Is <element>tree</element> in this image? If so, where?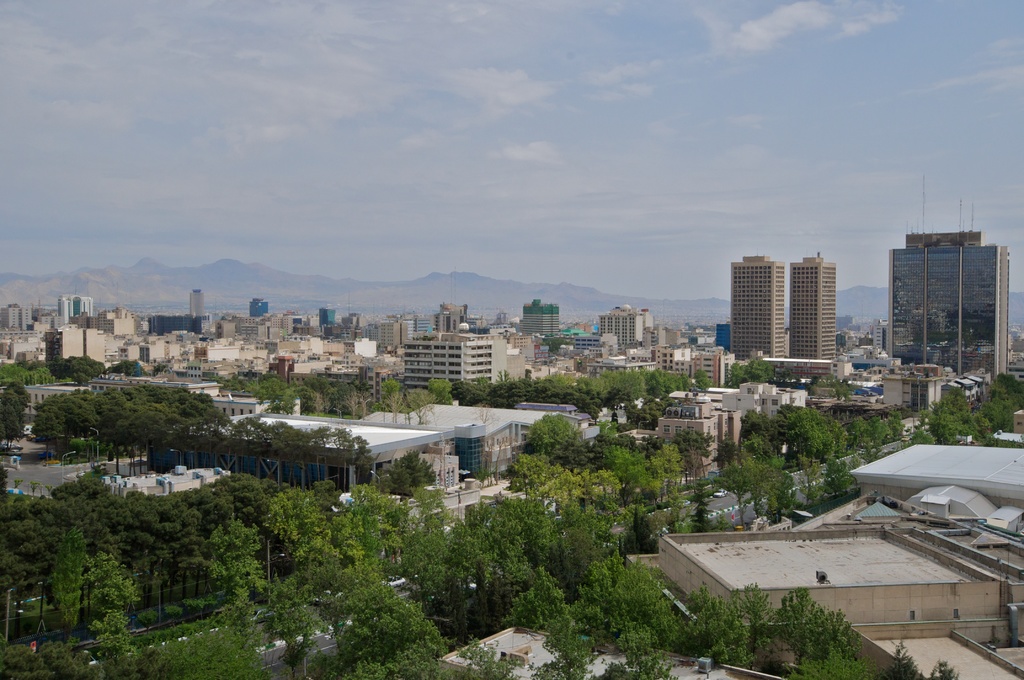
Yes, at detection(820, 416, 847, 452).
